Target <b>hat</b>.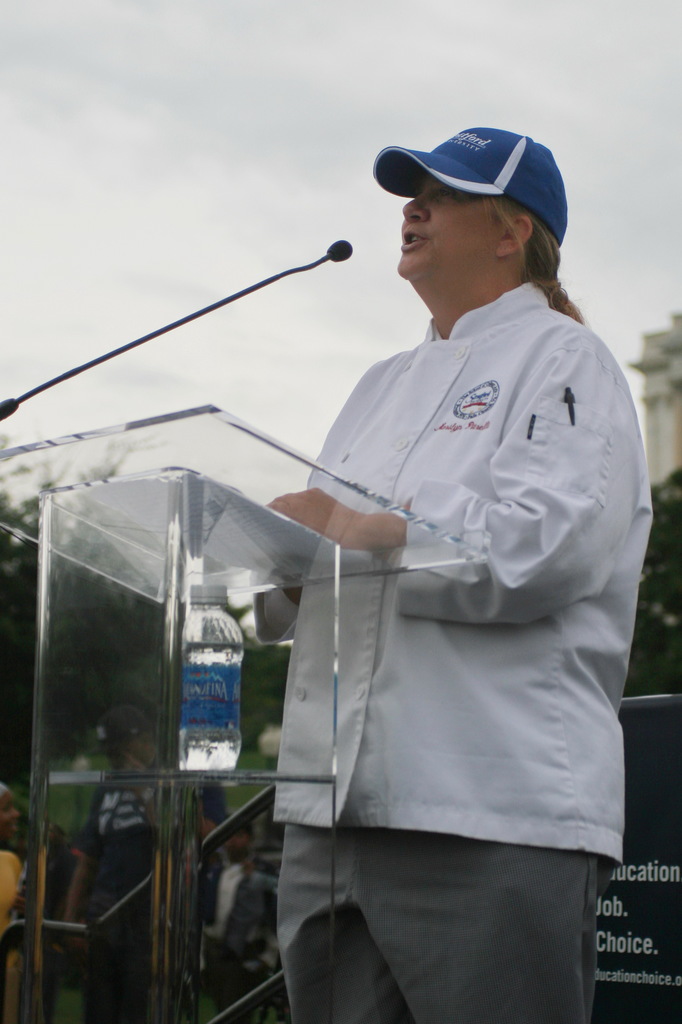
Target region: <region>368, 126, 571, 243</region>.
